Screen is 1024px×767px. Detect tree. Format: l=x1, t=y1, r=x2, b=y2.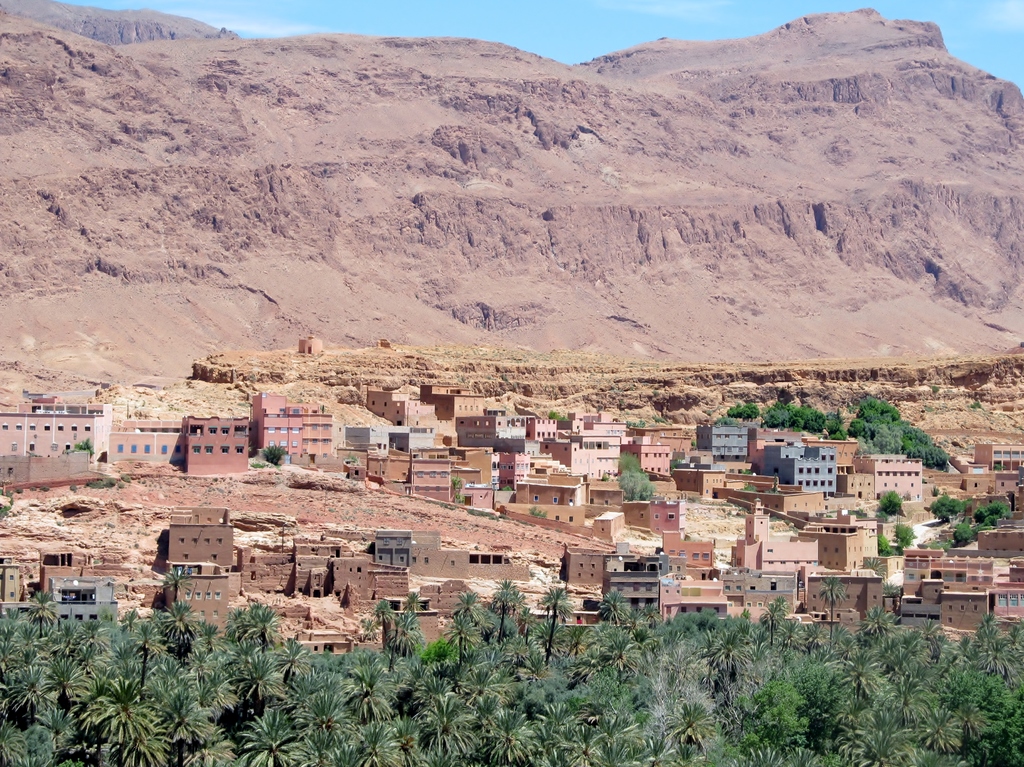
l=722, t=396, r=762, b=425.
